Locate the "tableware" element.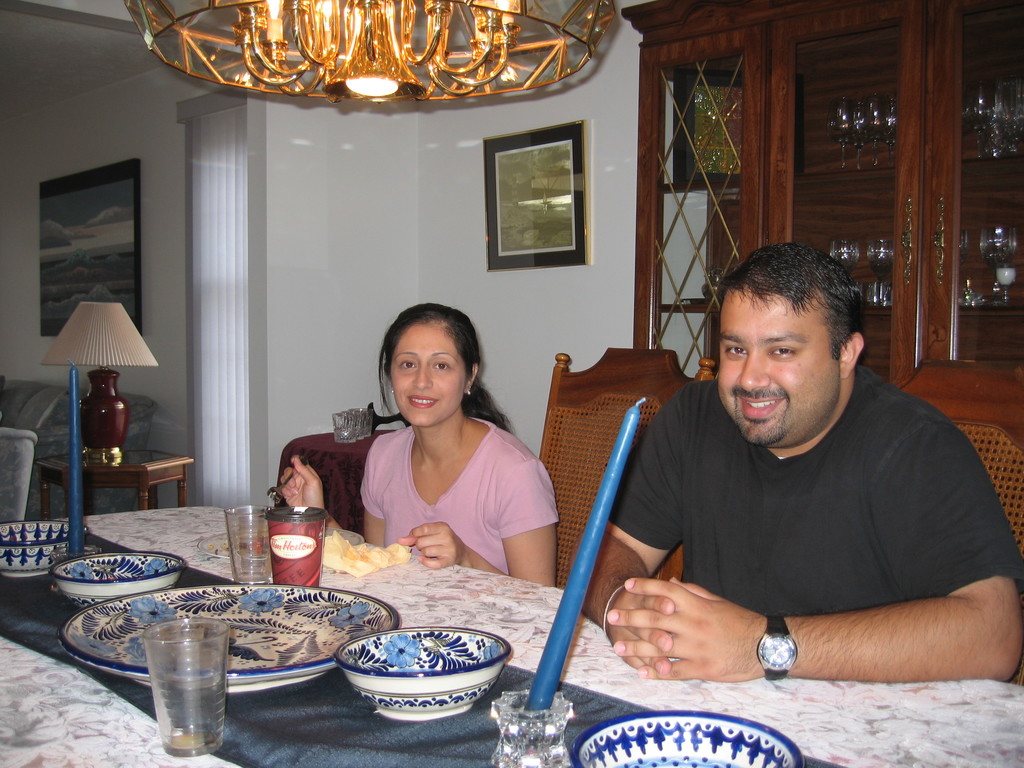
Element bbox: [321,627,503,723].
